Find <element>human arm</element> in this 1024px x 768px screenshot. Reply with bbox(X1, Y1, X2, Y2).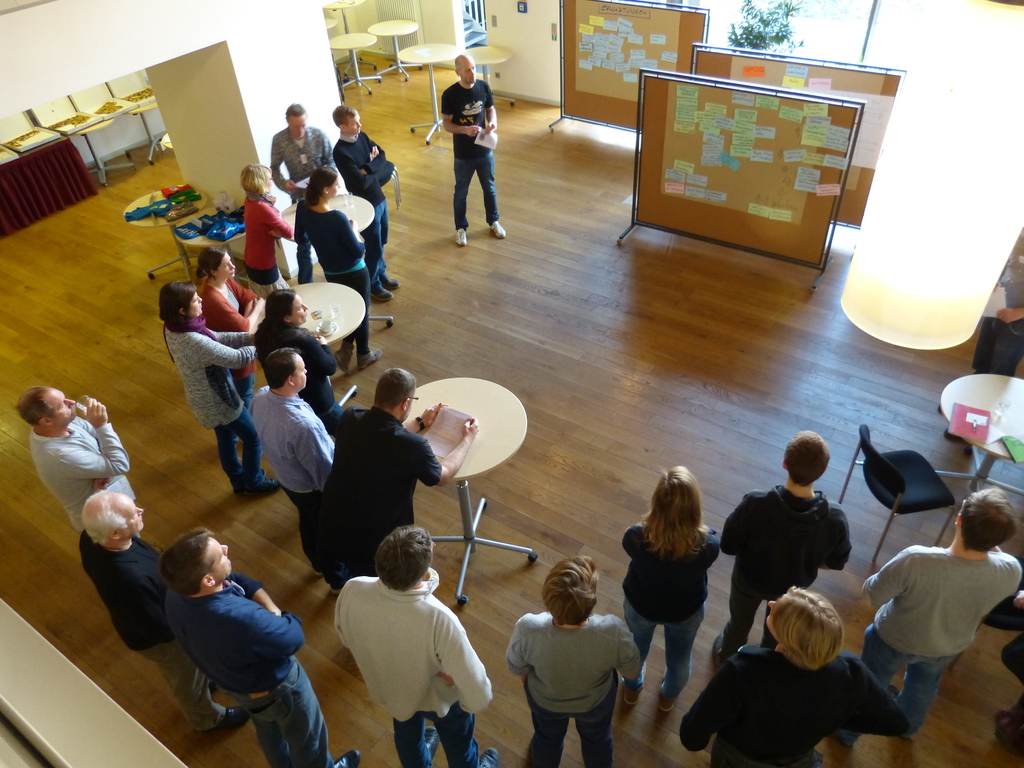
bbox(993, 276, 1000, 293).
